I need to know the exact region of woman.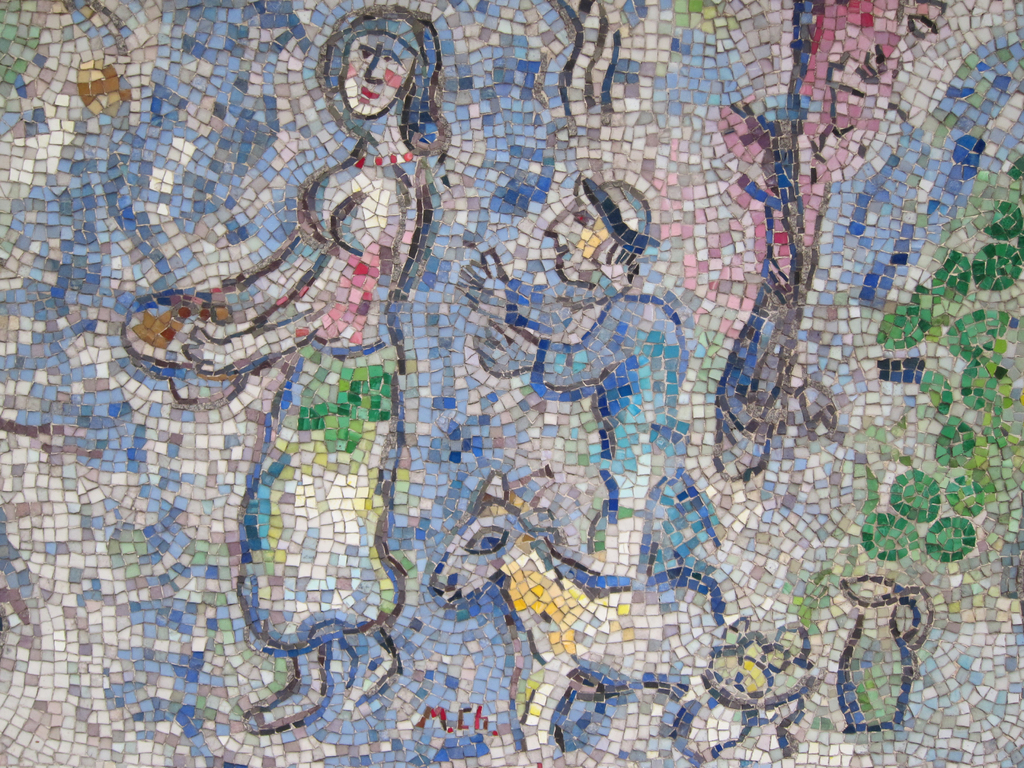
Region: [151, 33, 470, 703].
